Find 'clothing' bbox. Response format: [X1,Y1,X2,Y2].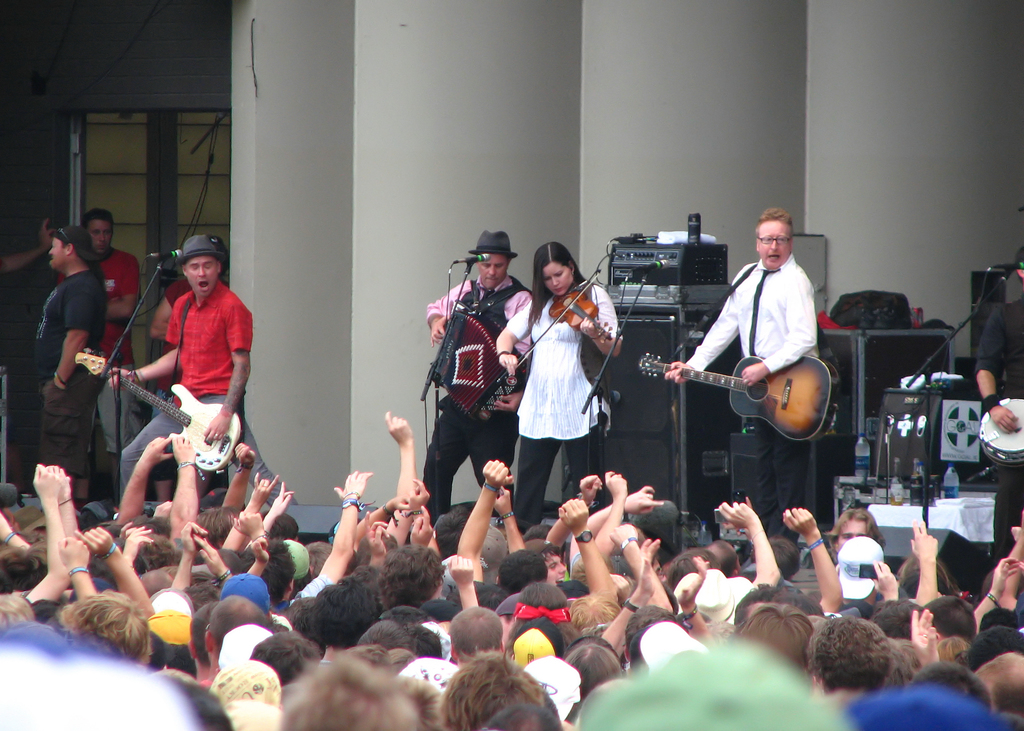
[417,272,532,527].
